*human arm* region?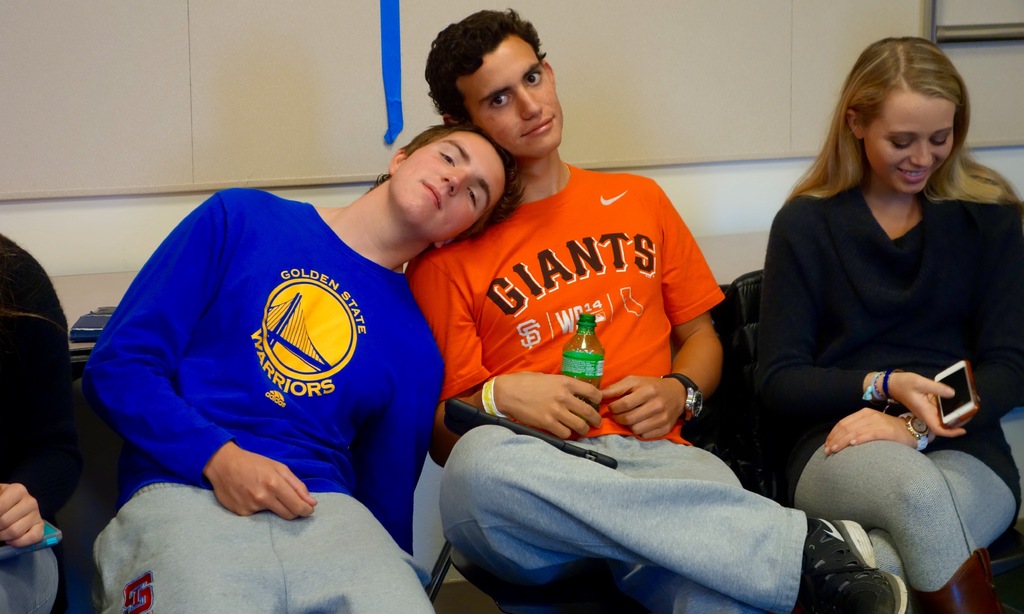
601,191,727,441
